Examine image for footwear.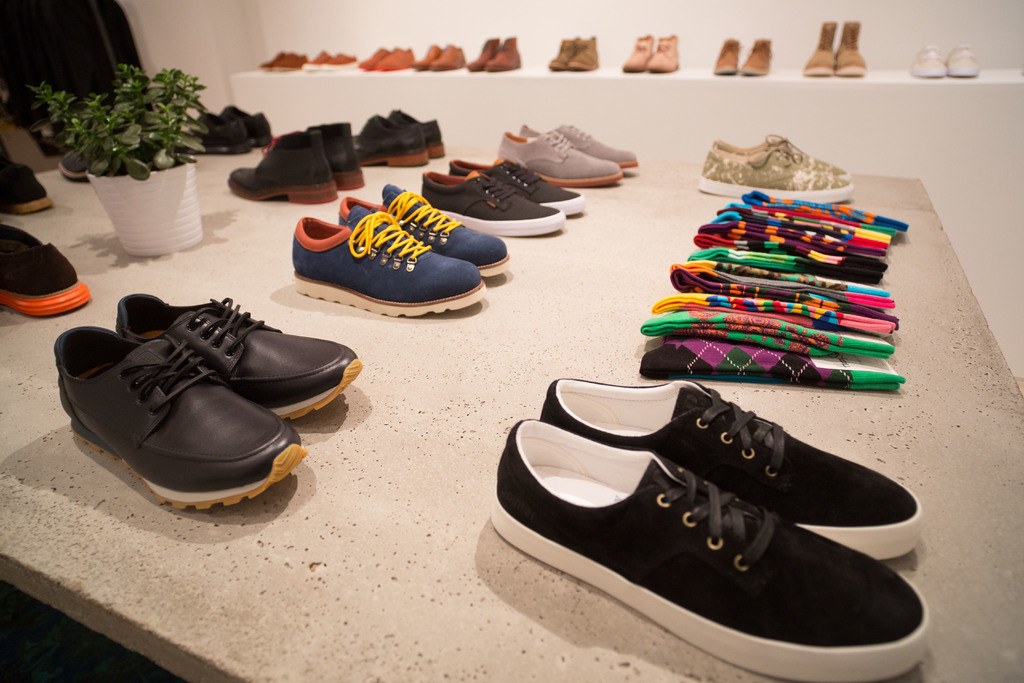
Examination result: (428, 42, 465, 73).
